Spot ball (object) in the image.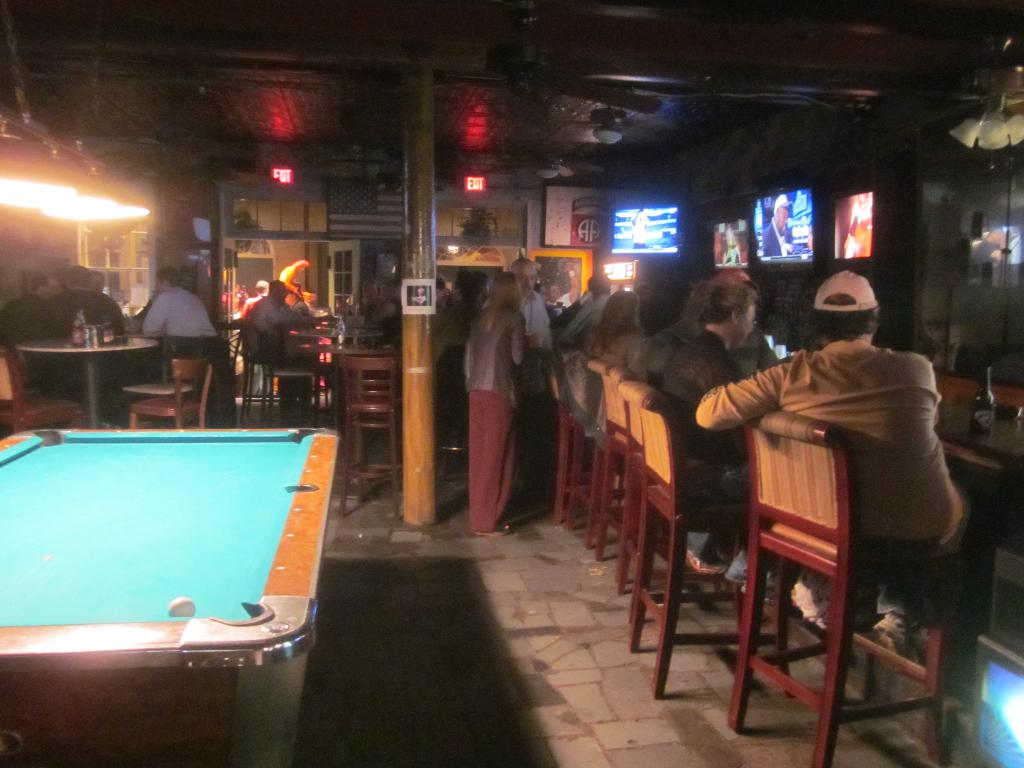
ball (object) found at 167,596,195,618.
